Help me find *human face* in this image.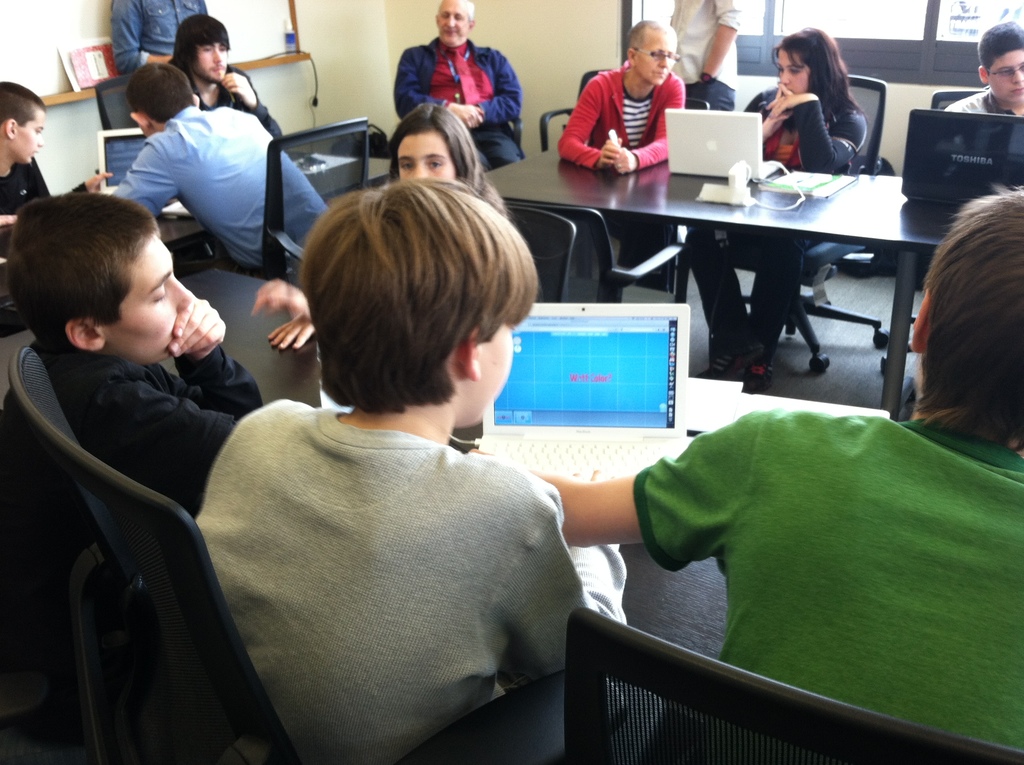
Found it: [988,49,1023,101].
